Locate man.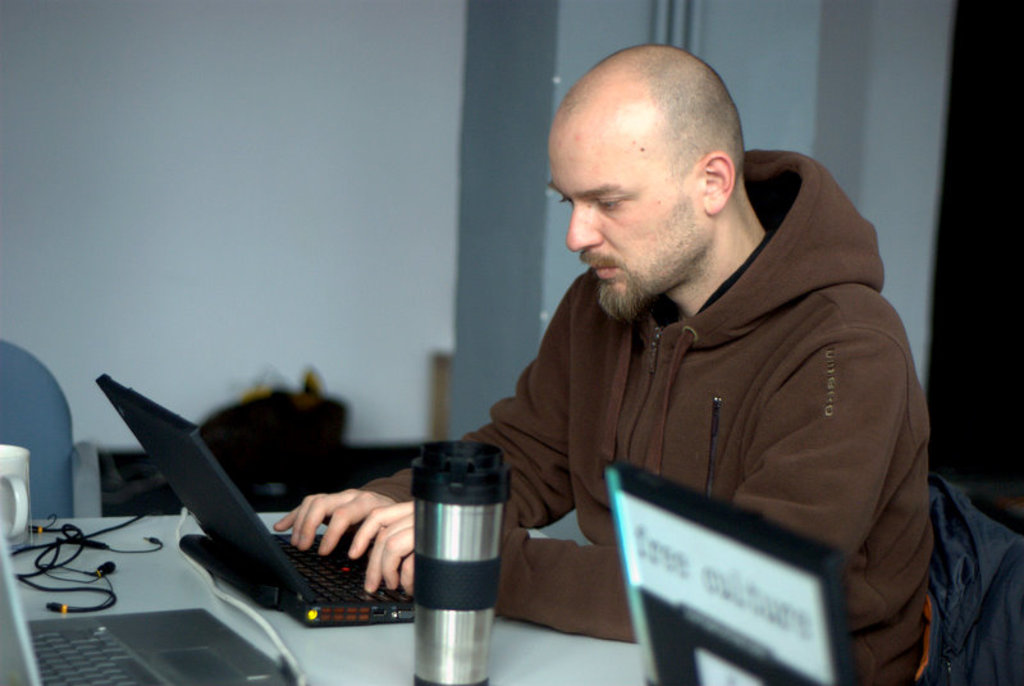
Bounding box: bbox=[273, 44, 937, 685].
